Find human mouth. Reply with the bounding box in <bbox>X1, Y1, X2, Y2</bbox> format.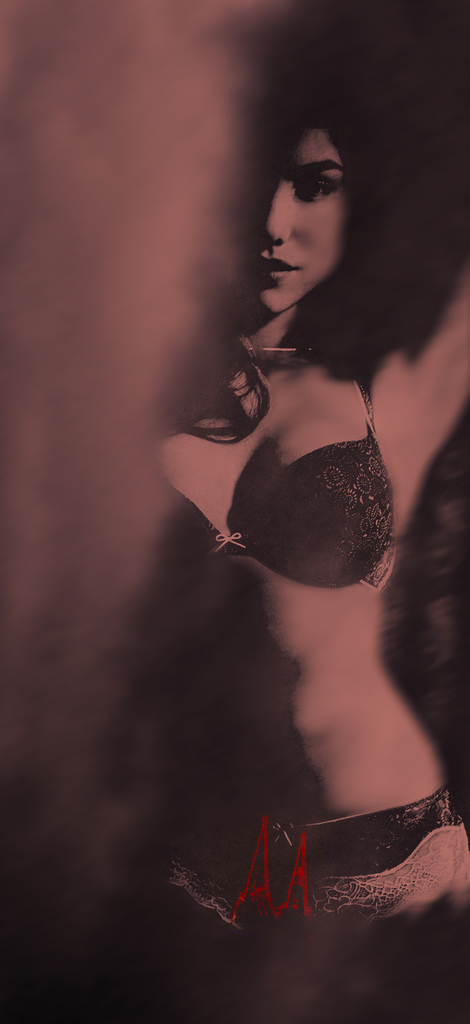
<bbox>254, 255, 299, 282</bbox>.
